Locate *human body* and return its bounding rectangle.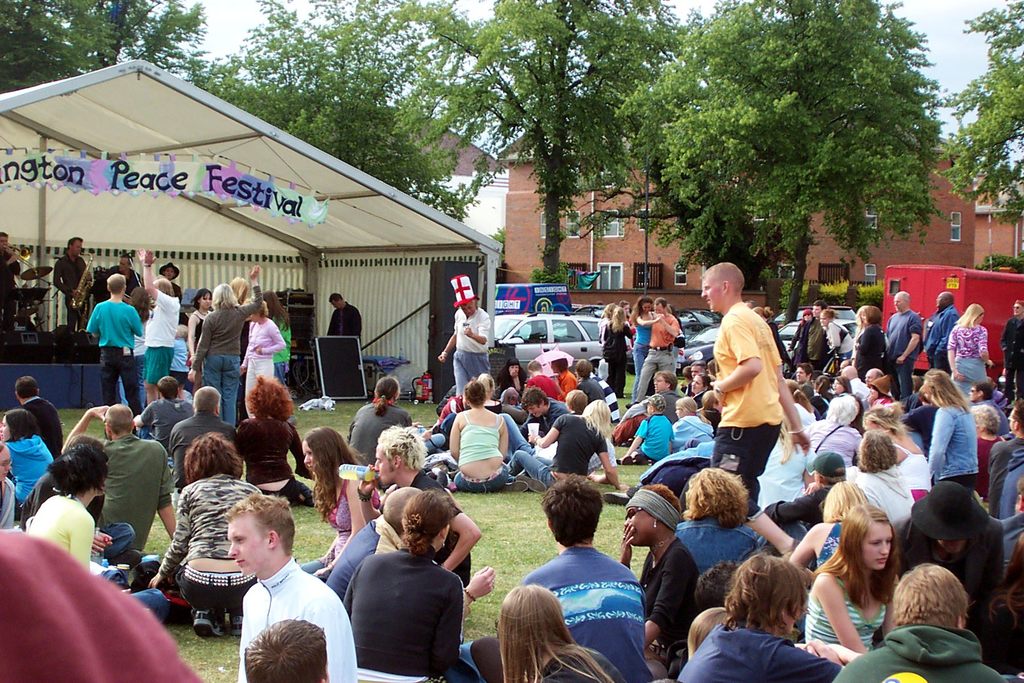
bbox=(230, 559, 362, 682).
